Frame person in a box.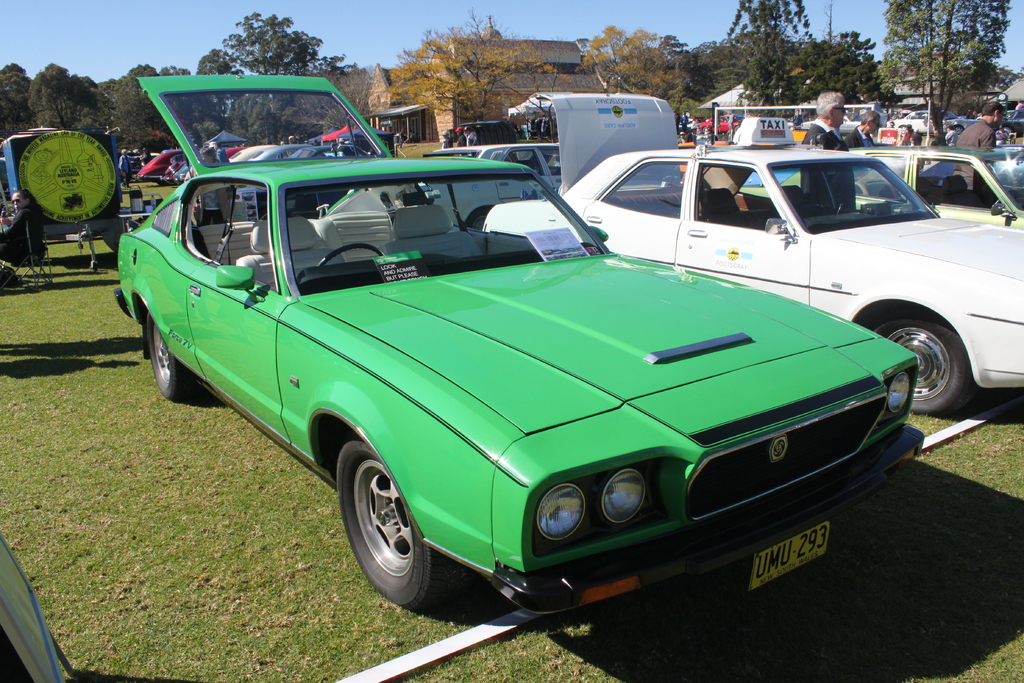
<bbox>778, 110, 788, 117</bbox>.
